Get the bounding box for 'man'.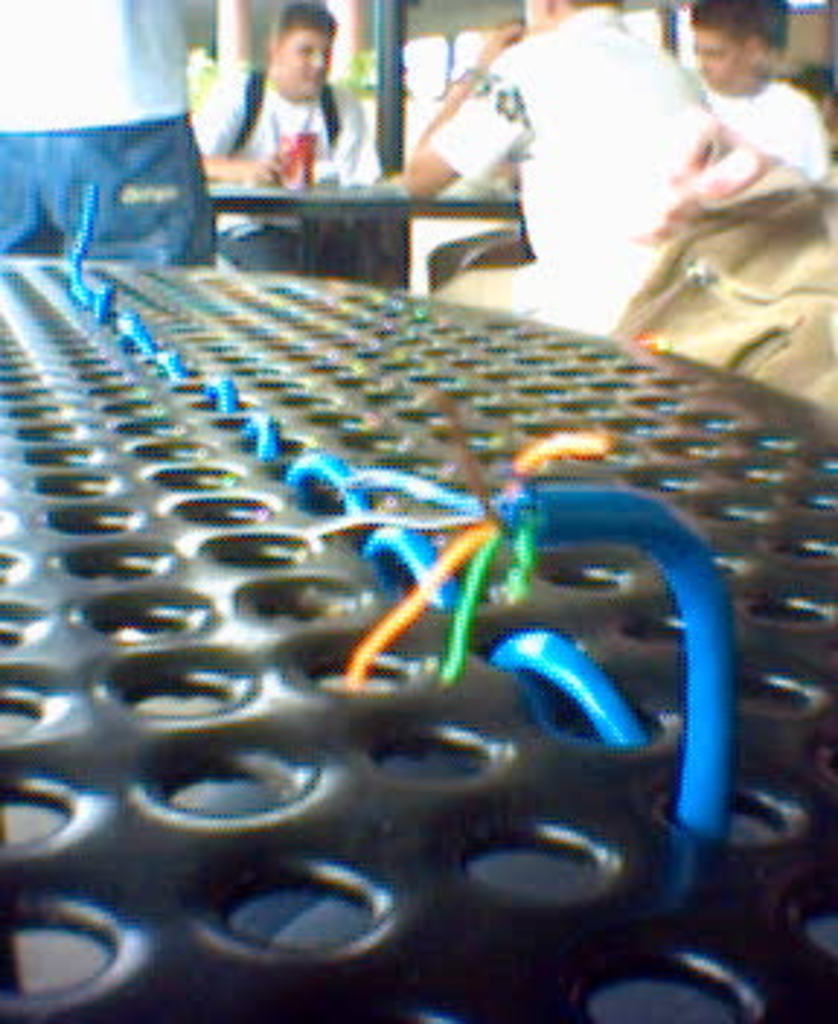
<box>404,0,713,337</box>.
